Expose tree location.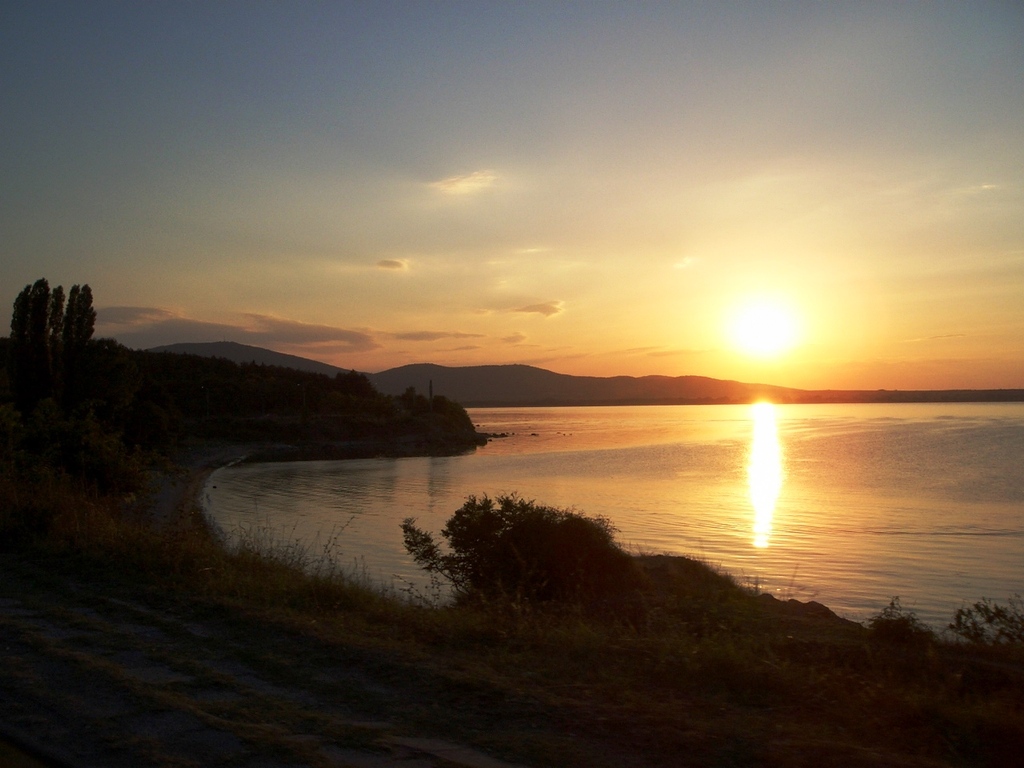
Exposed at x1=9 y1=283 x2=29 y2=343.
